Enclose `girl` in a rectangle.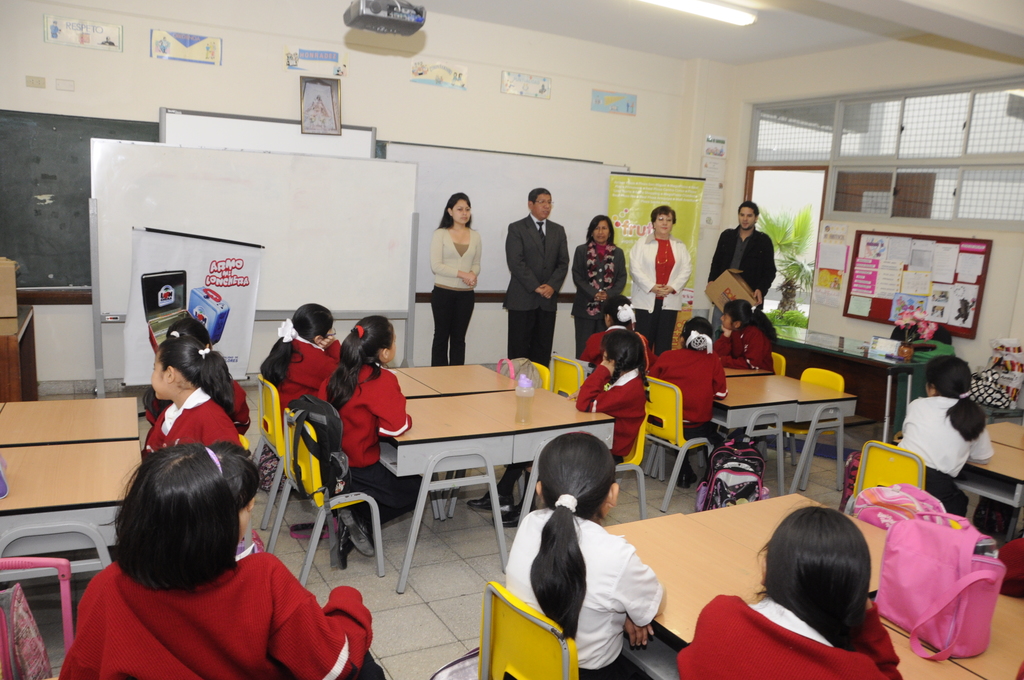
<box>254,298,351,498</box>.
